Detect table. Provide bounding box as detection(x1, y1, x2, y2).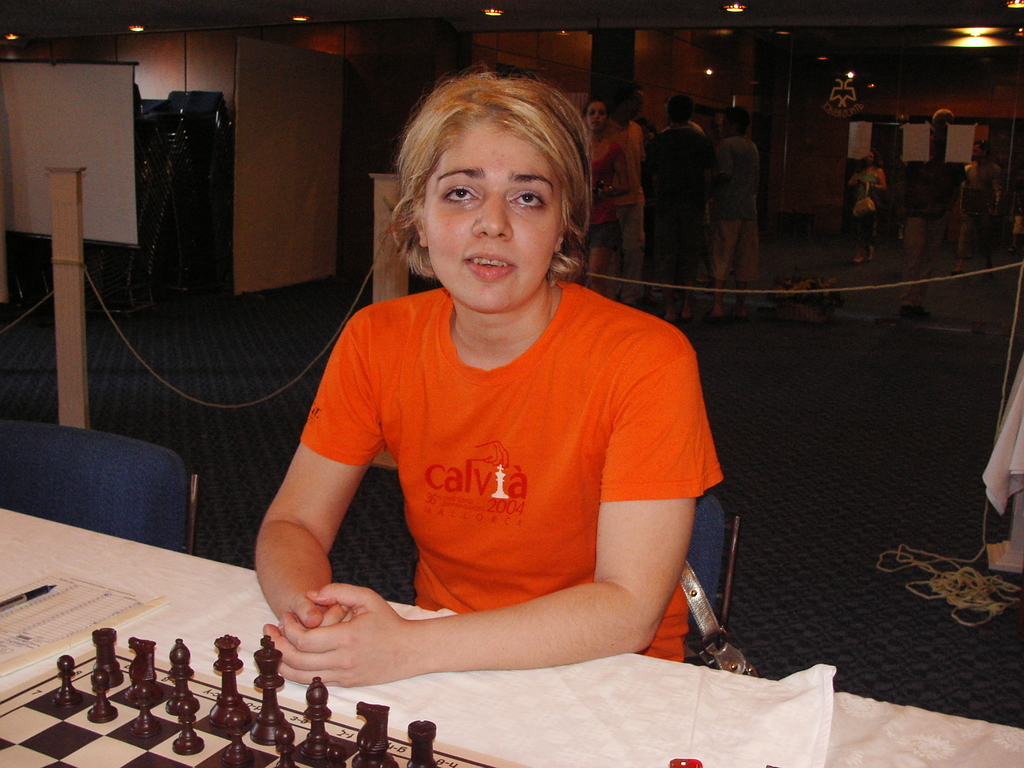
detection(0, 507, 1023, 767).
